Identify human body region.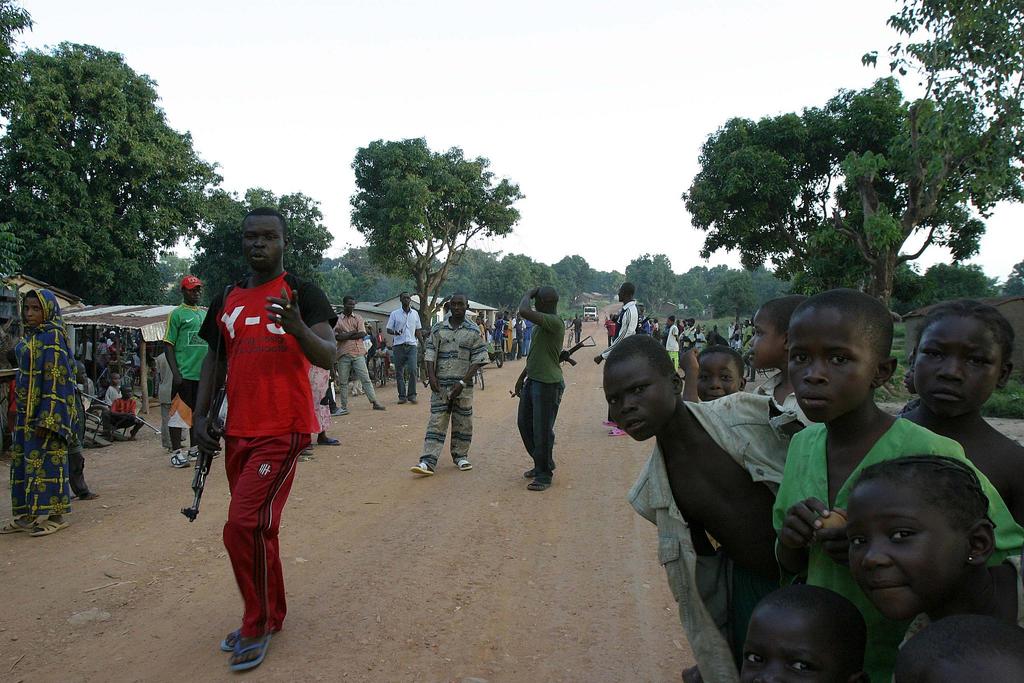
Region: {"x1": 567, "y1": 315, "x2": 583, "y2": 343}.
